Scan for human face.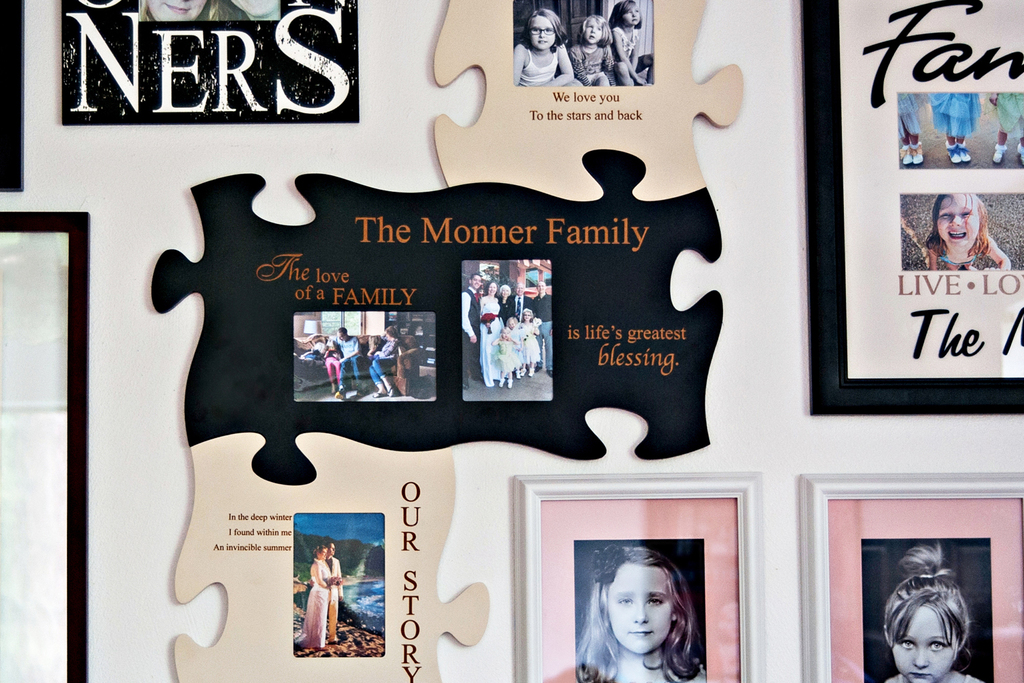
Scan result: bbox=[146, 0, 205, 23].
